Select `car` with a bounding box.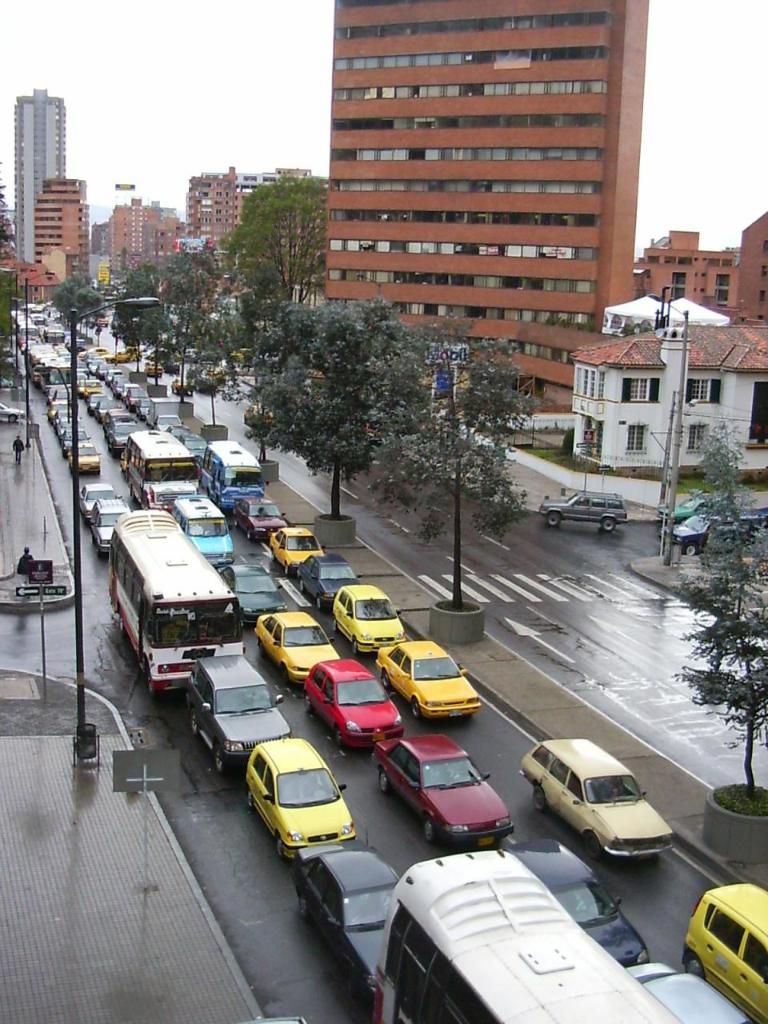
pyautogui.locateOnScreen(99, 502, 145, 565).
